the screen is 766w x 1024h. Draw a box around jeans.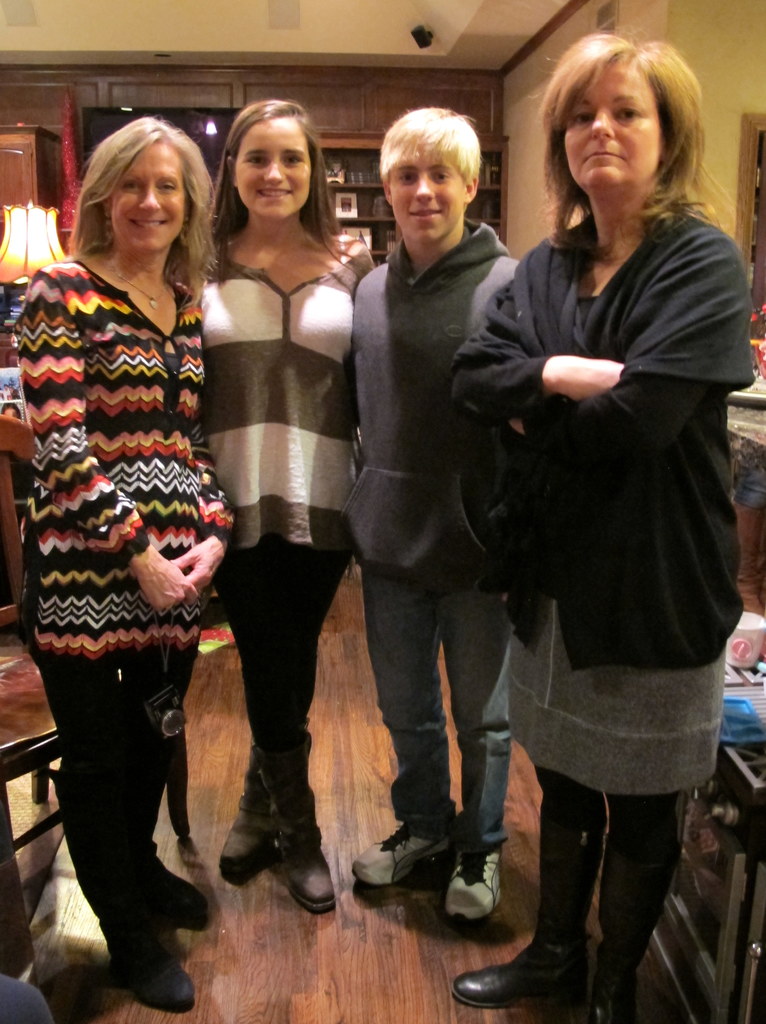
rect(356, 559, 508, 851).
